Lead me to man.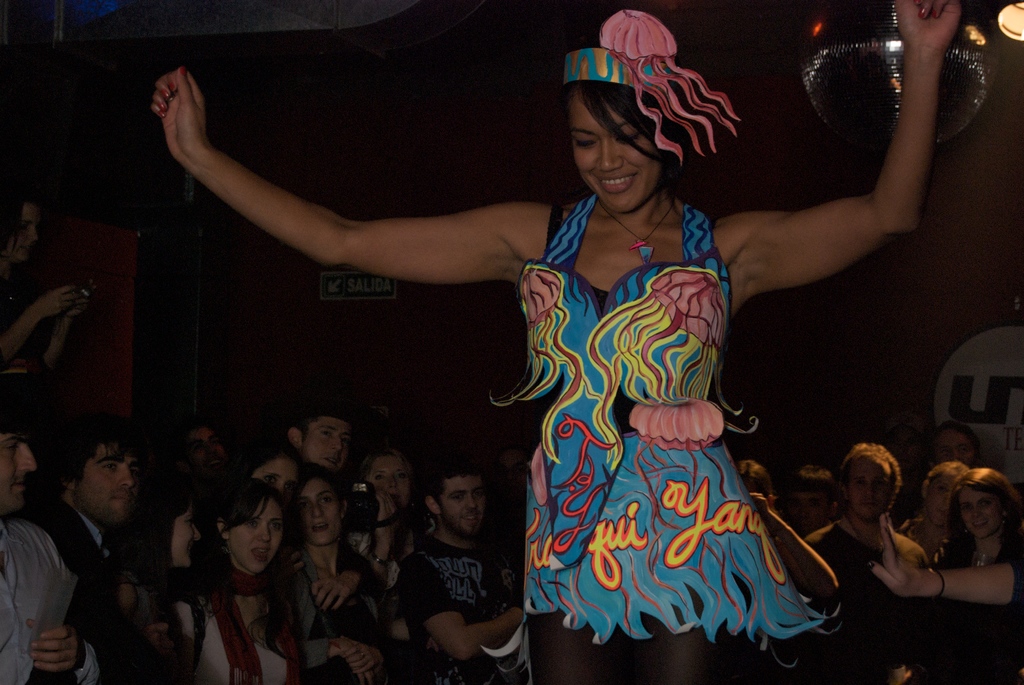
Lead to bbox=[374, 457, 524, 668].
